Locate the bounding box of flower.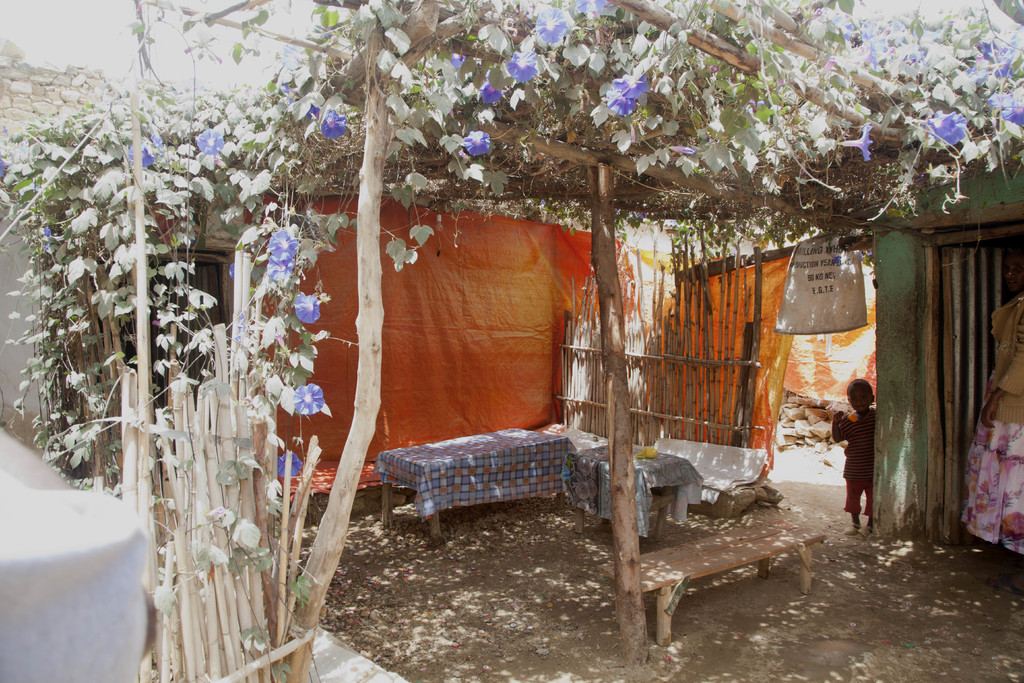
Bounding box: (604, 89, 636, 117).
